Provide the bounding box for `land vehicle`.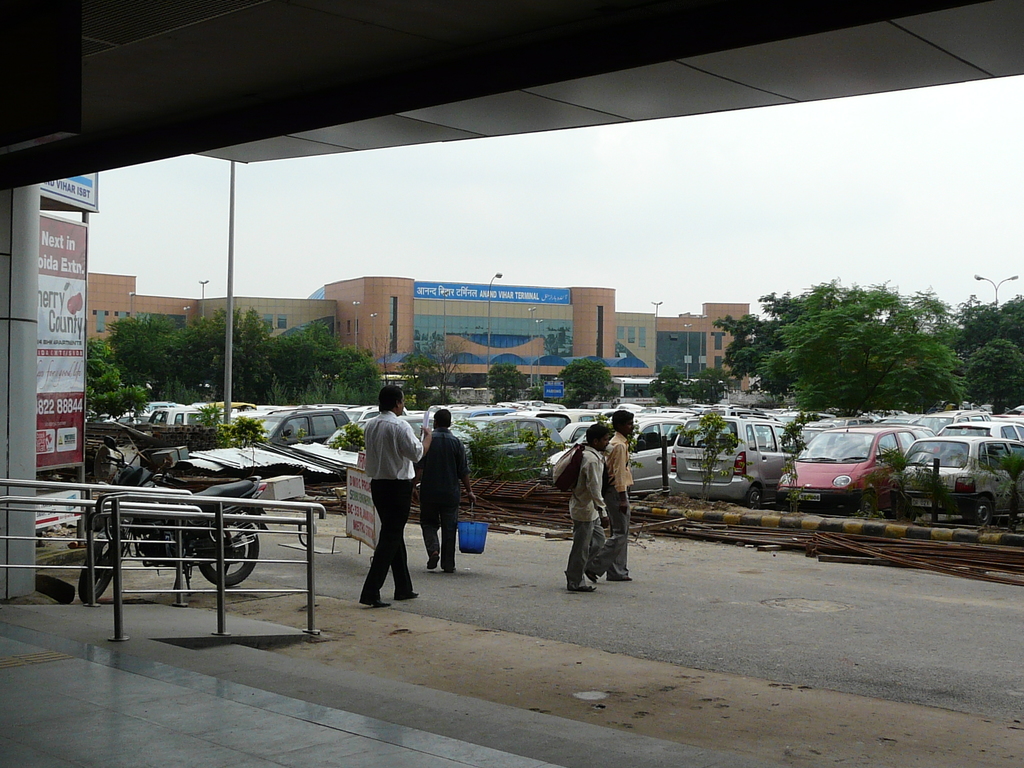
{"x1": 536, "y1": 416, "x2": 680, "y2": 494}.
